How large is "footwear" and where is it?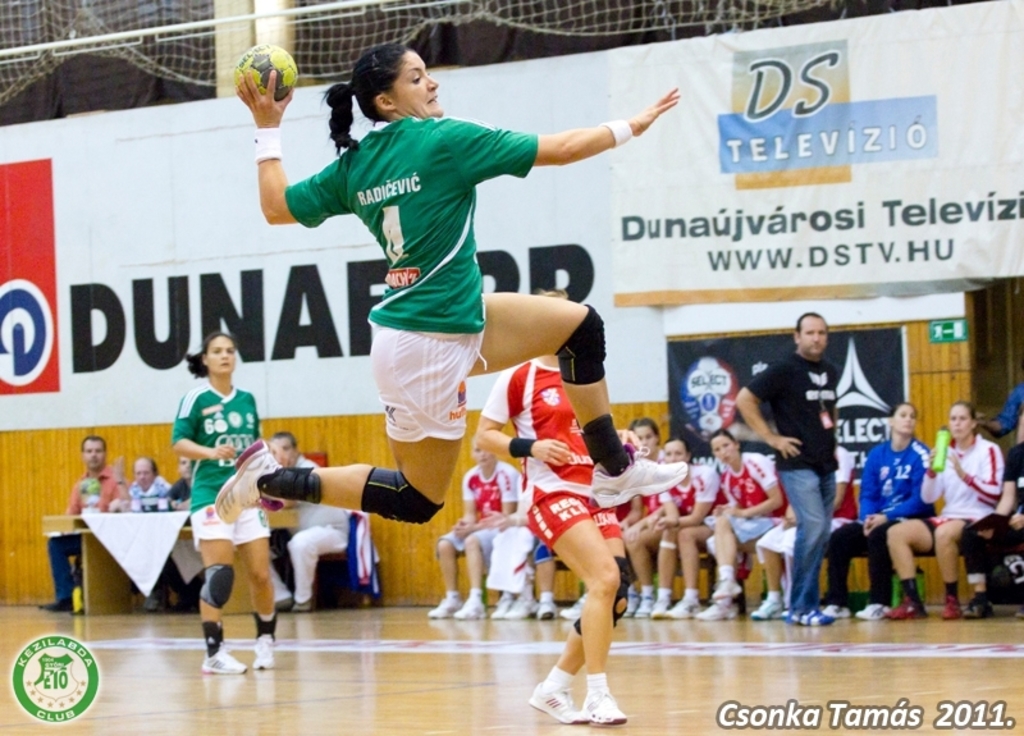
Bounding box: <region>538, 604, 557, 617</region>.
